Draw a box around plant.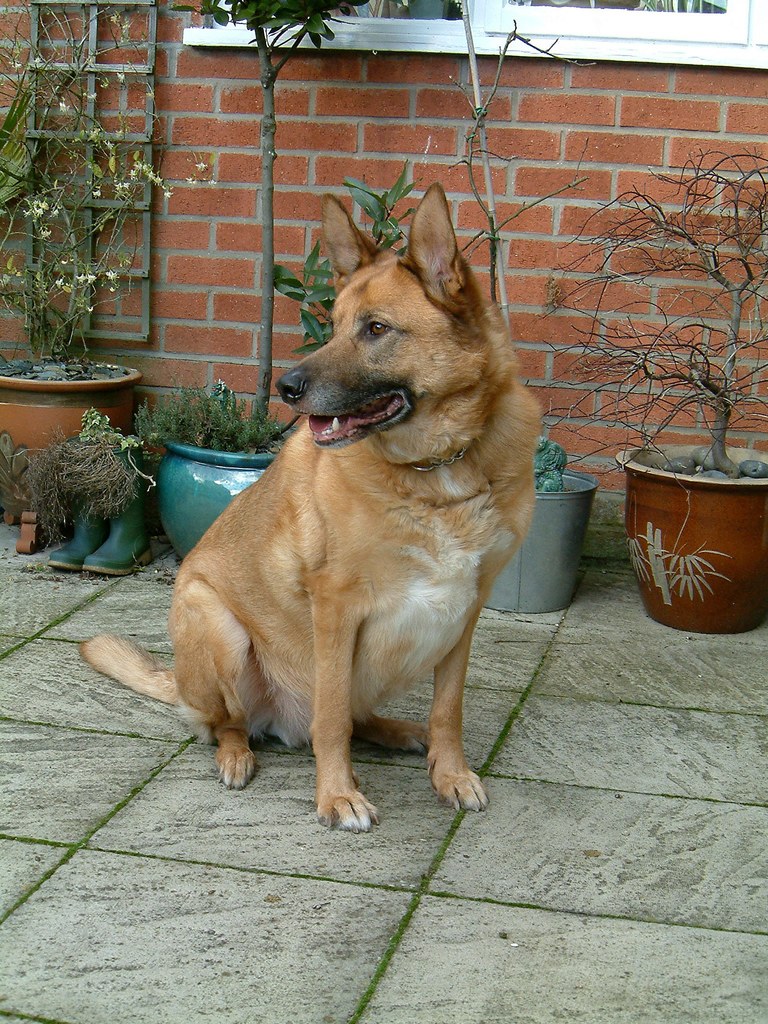
l=532, t=438, r=567, b=491.
